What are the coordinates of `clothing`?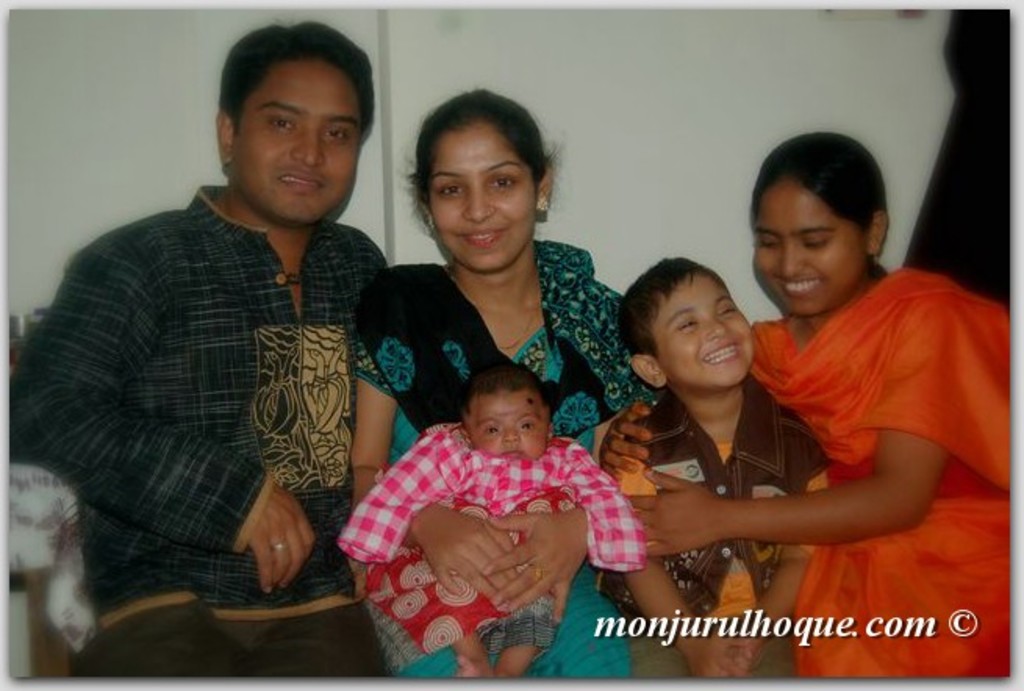
x1=333 y1=421 x2=649 y2=647.
